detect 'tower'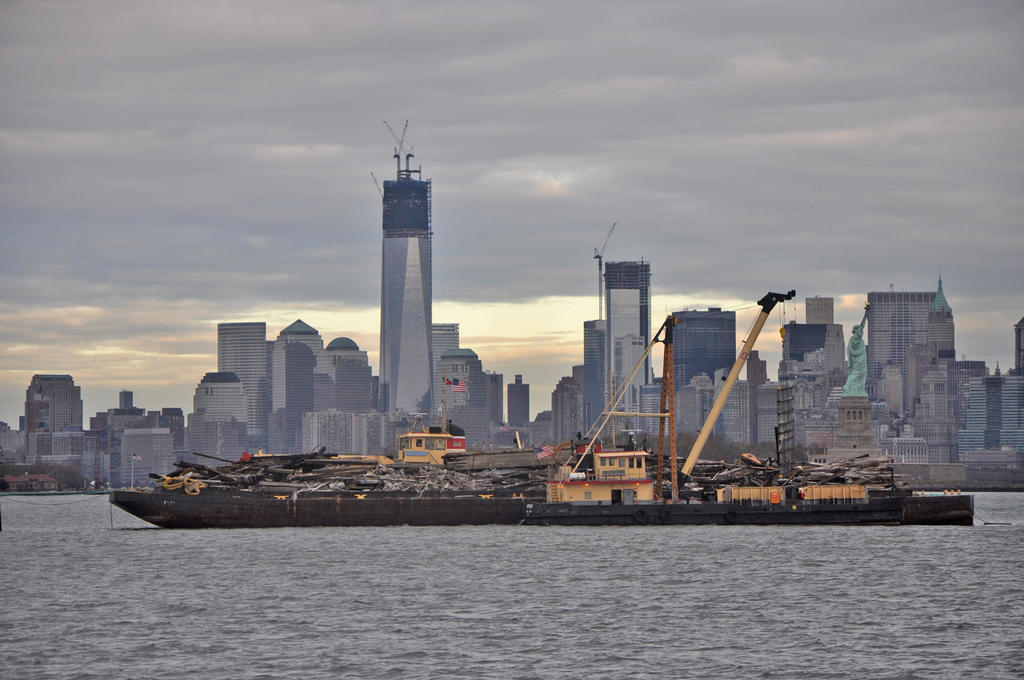
119:421:180:486
